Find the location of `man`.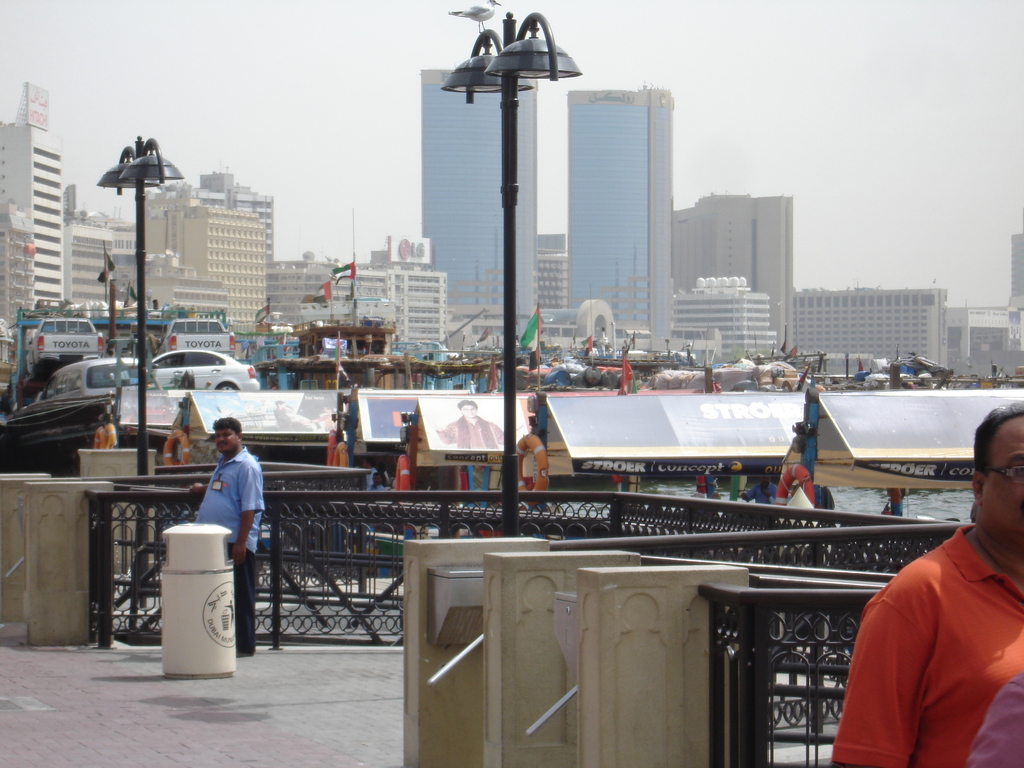
Location: bbox(845, 460, 1023, 754).
